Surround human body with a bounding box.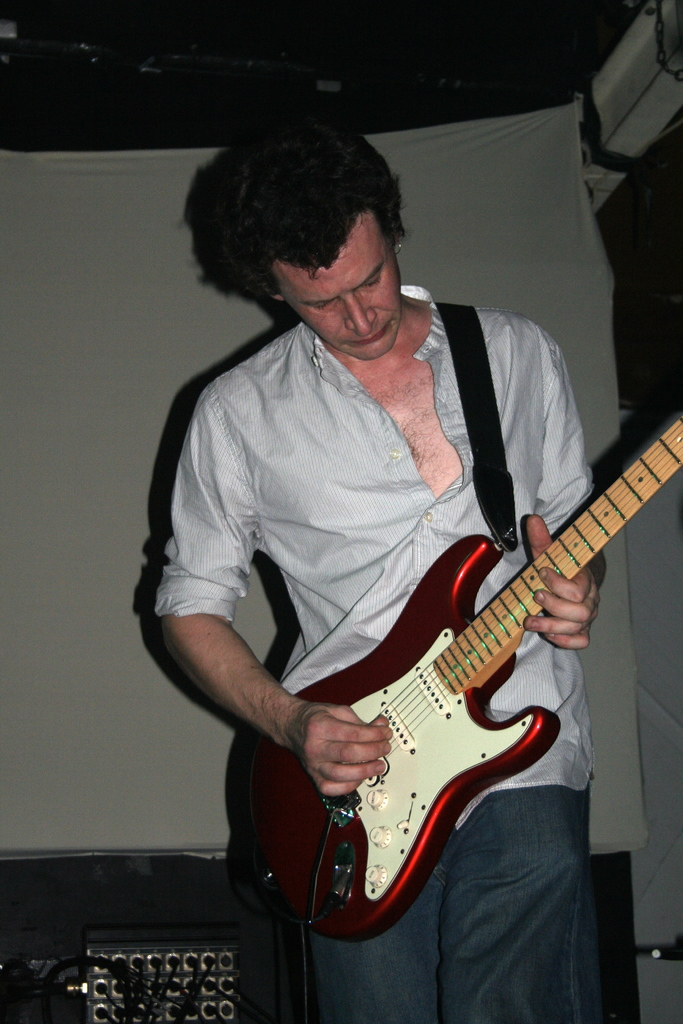
[171, 140, 620, 978].
